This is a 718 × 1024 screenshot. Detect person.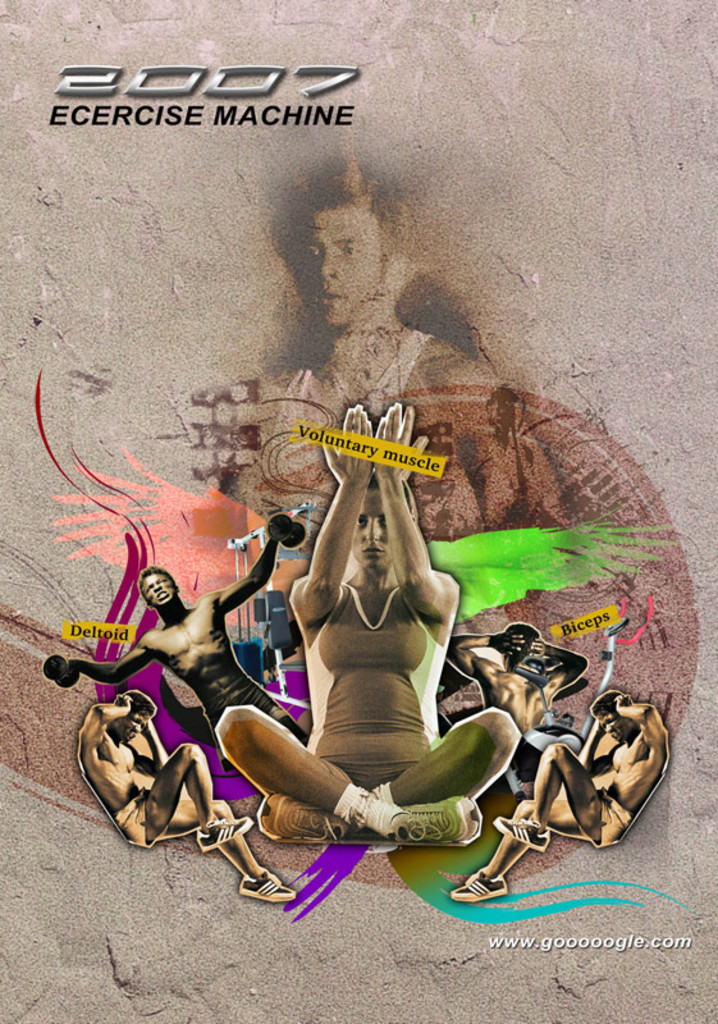
region(209, 397, 525, 849).
